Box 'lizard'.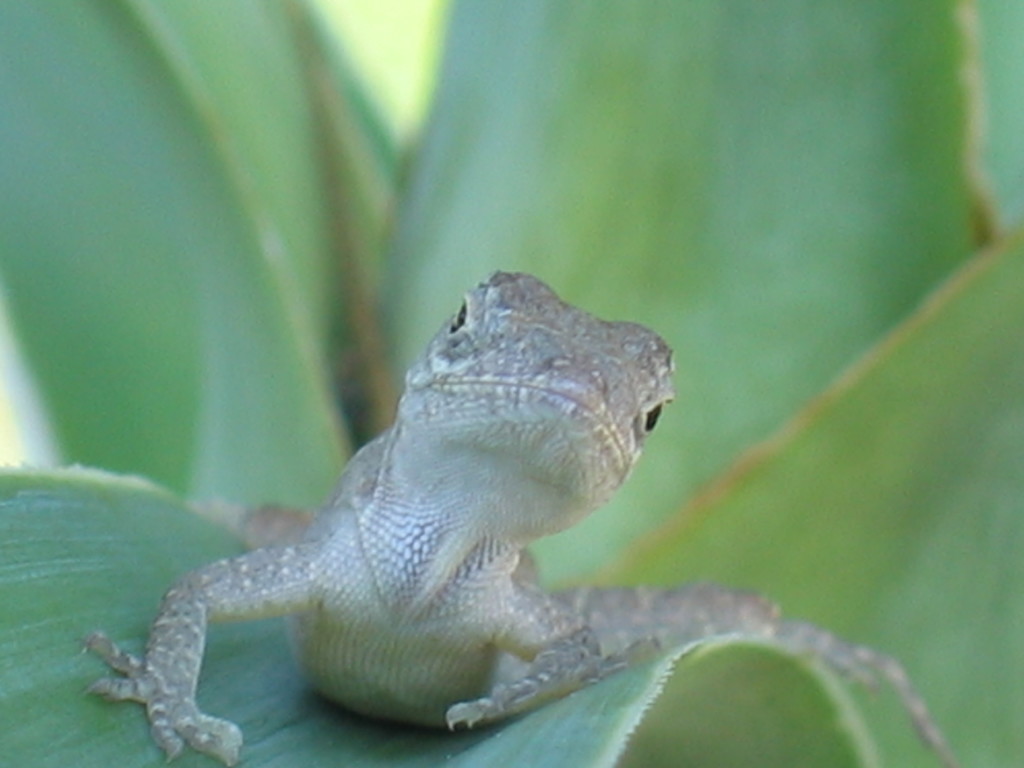
bbox(88, 275, 948, 760).
